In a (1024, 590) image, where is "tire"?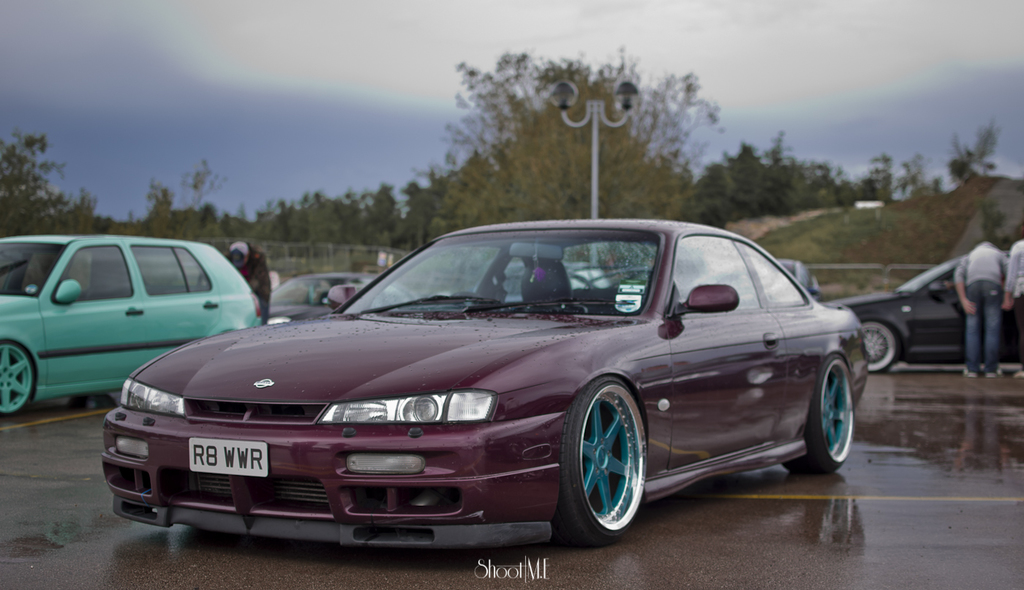
783,353,857,477.
